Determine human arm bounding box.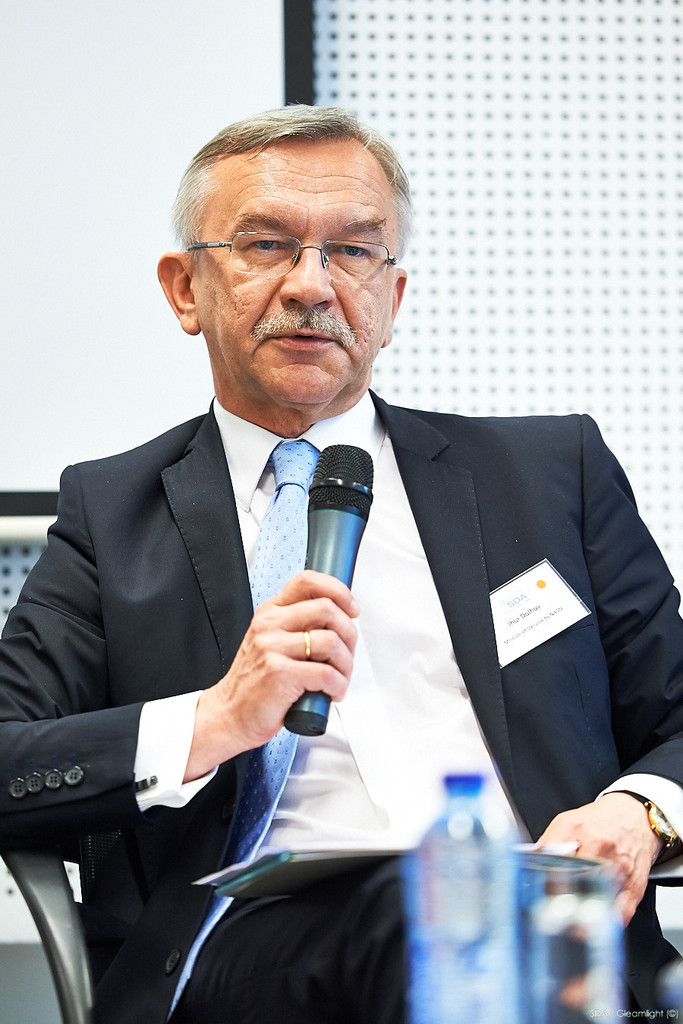
Determined: detection(0, 455, 360, 854).
